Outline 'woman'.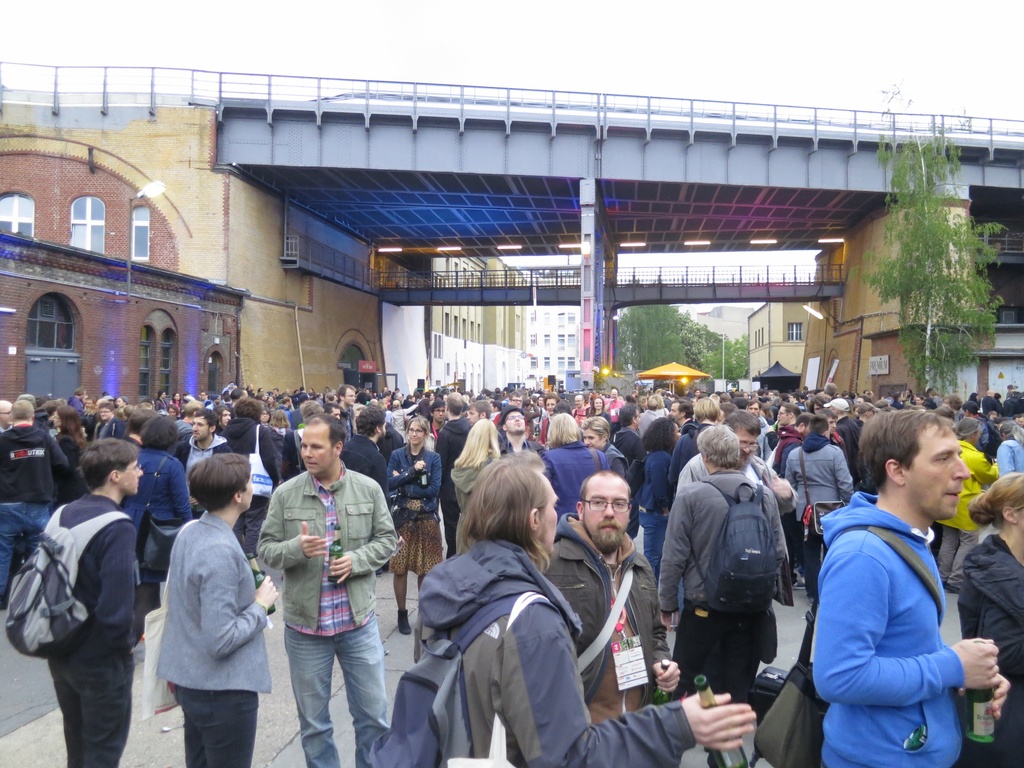
Outline: pyautogui.locateOnScreen(447, 413, 500, 553).
